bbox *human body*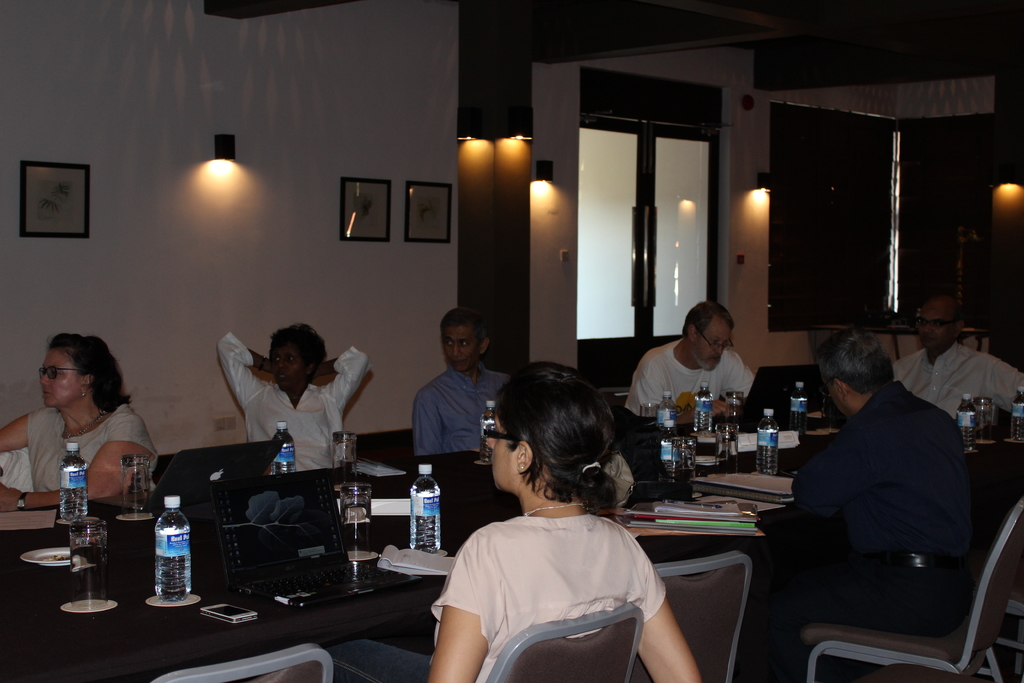
box(417, 362, 504, 461)
